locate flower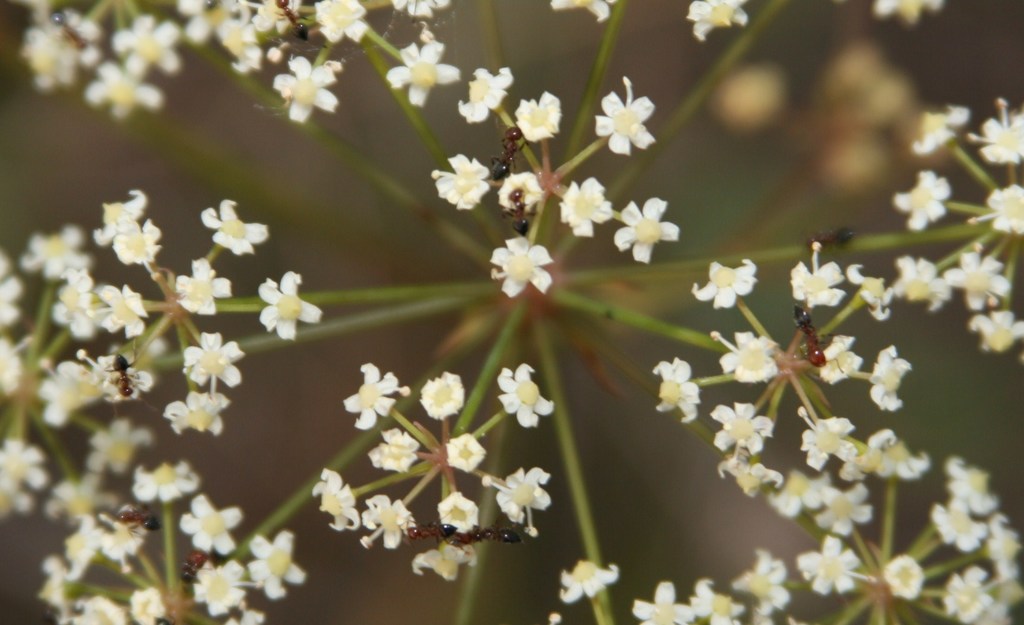
select_region(560, 556, 623, 603)
